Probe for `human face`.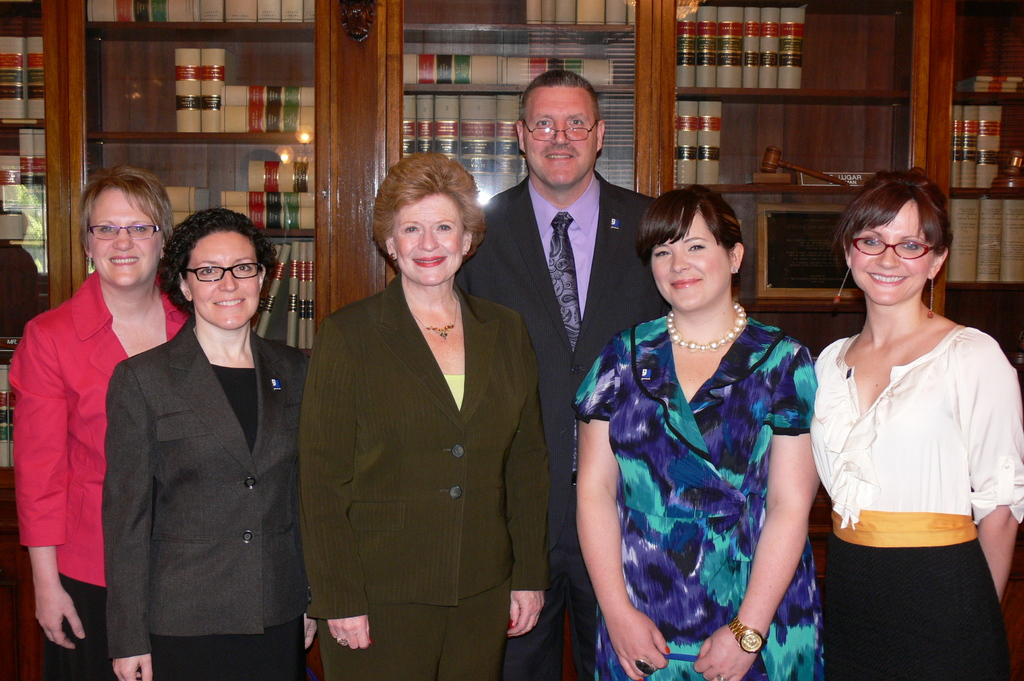
Probe result: <box>88,184,164,286</box>.
